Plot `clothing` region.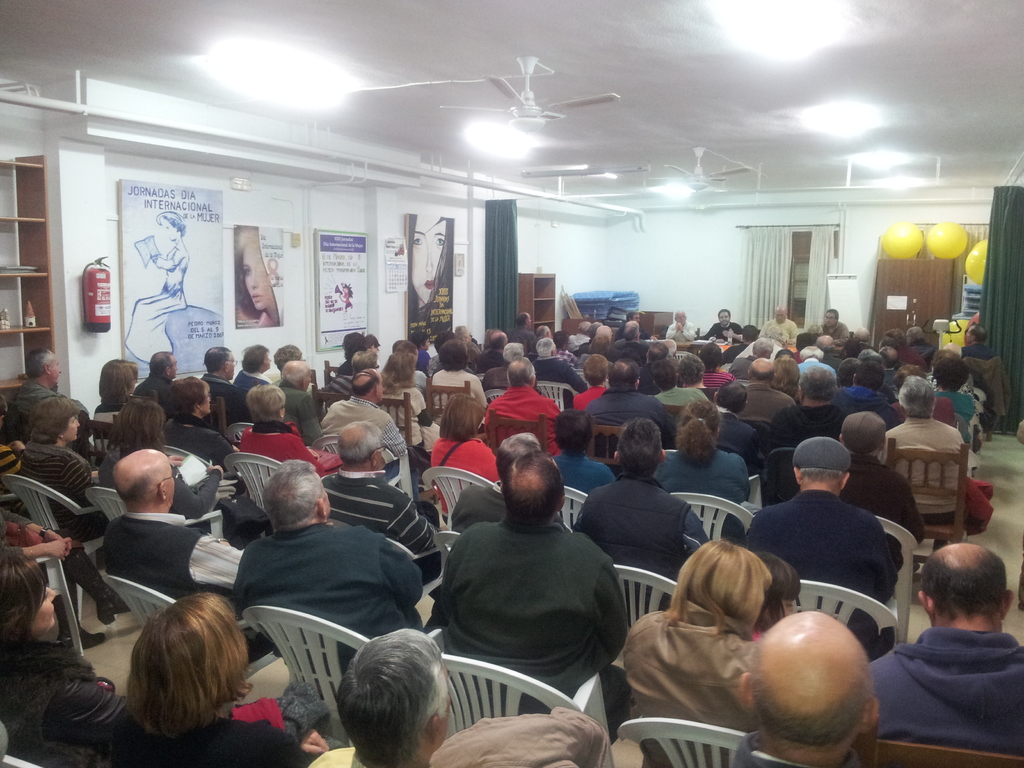
Plotted at l=203, t=371, r=241, b=422.
